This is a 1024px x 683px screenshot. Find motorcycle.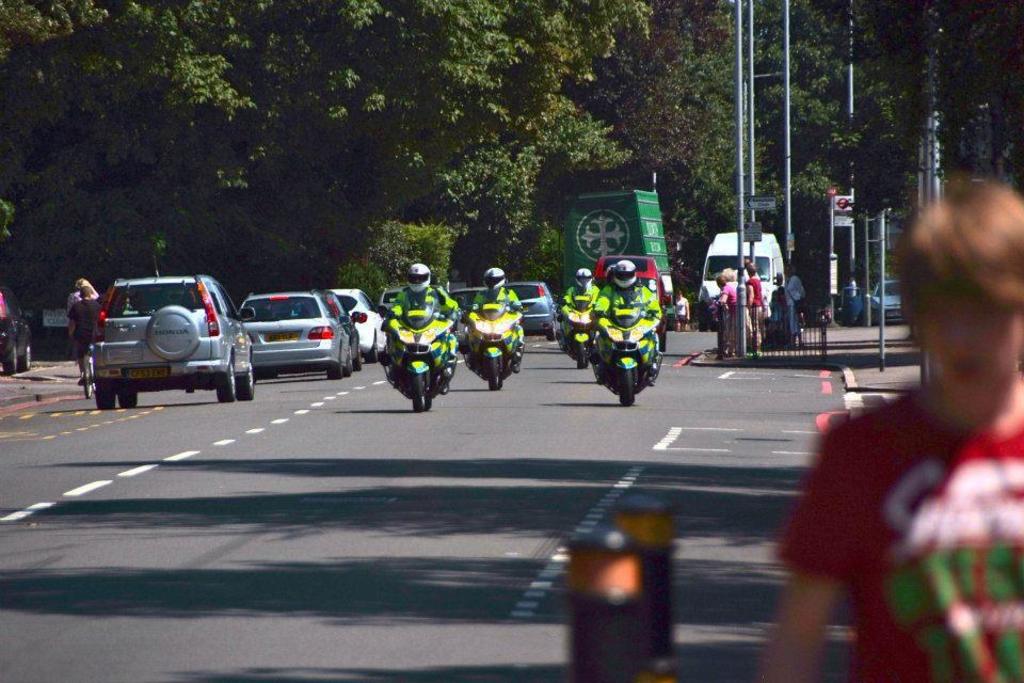
Bounding box: 586, 293, 665, 407.
